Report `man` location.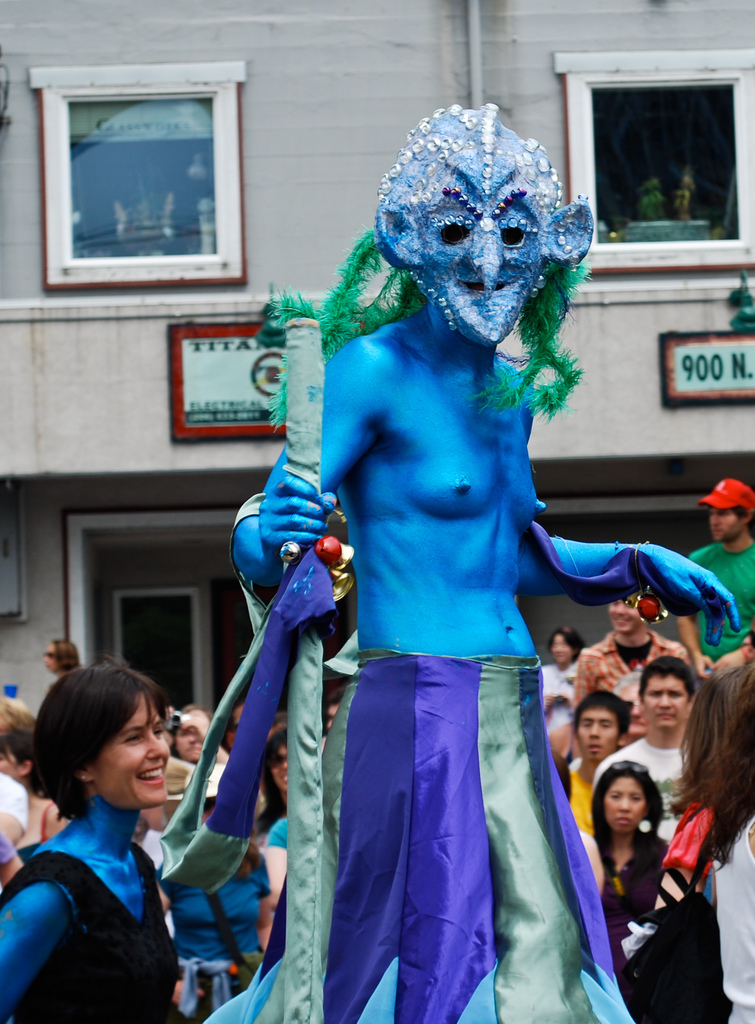
Report: <box>565,696,633,832</box>.
